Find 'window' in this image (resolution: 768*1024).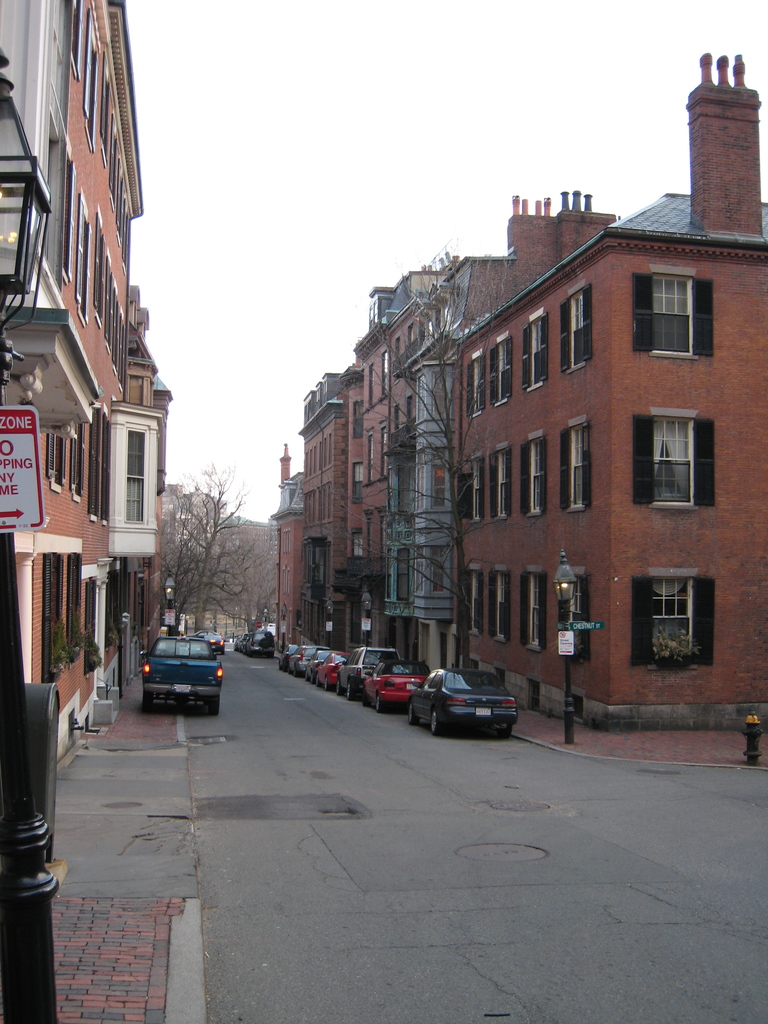
bbox=(631, 568, 718, 669).
